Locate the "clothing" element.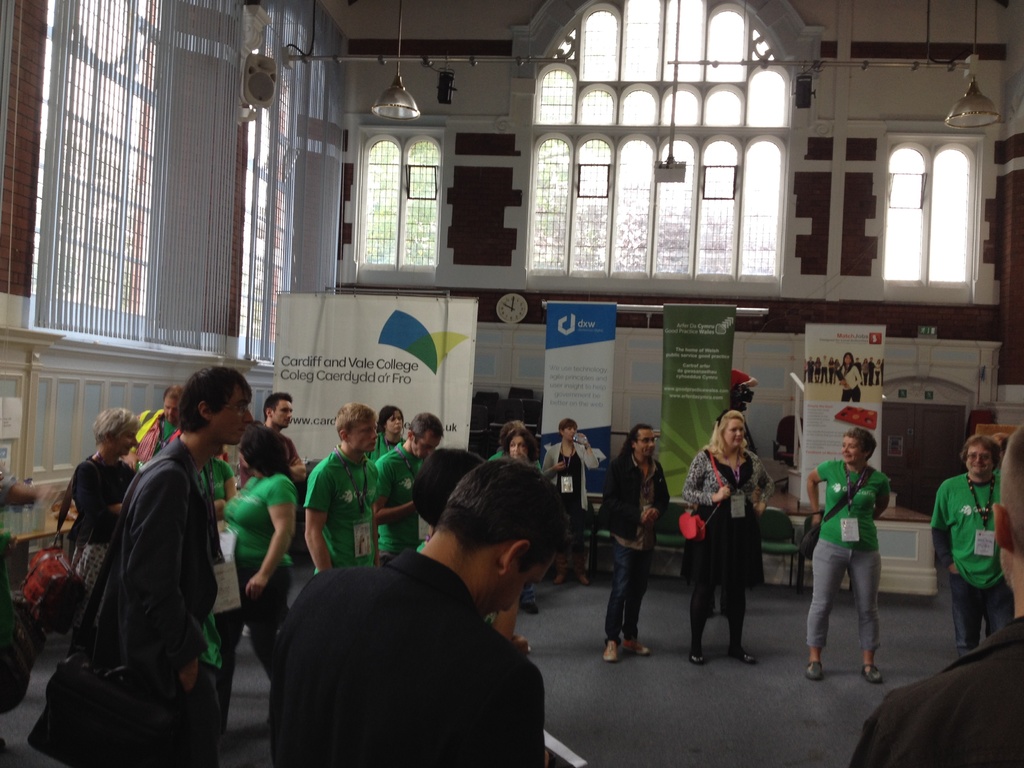
Element bbox: [249,535,598,767].
